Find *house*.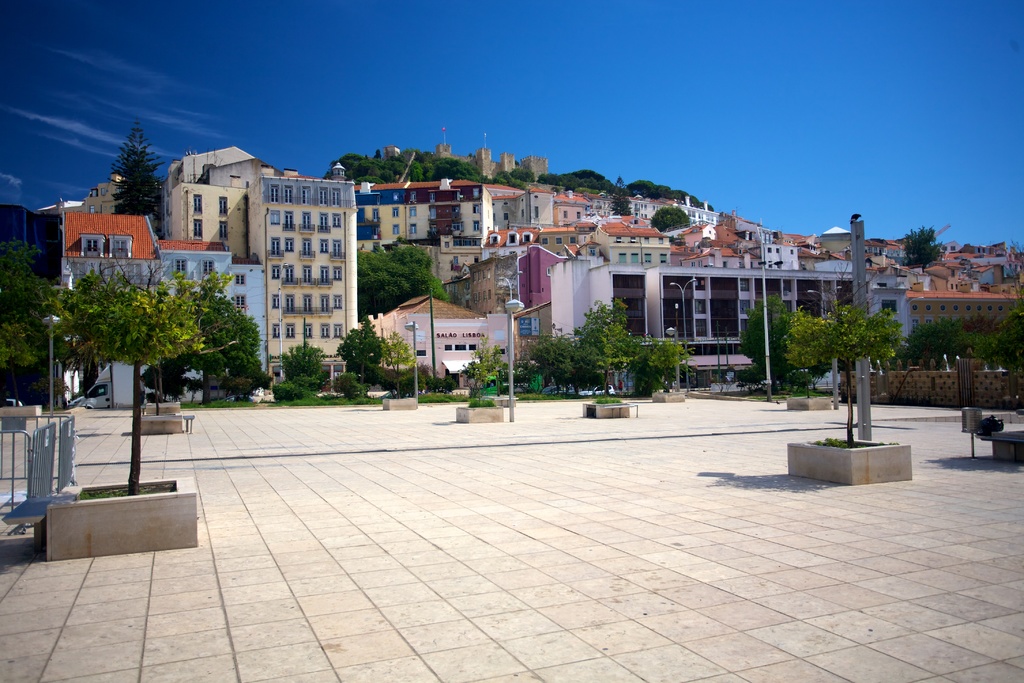
bbox=(552, 193, 592, 228).
